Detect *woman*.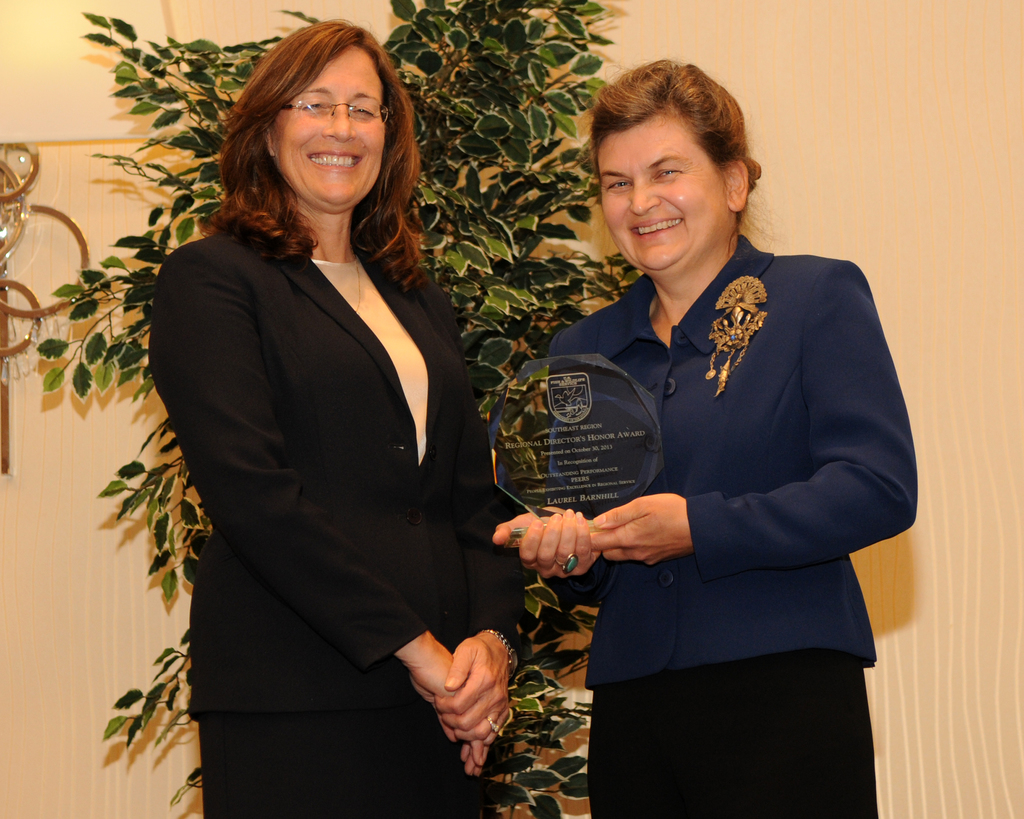
Detected at detection(488, 53, 916, 818).
